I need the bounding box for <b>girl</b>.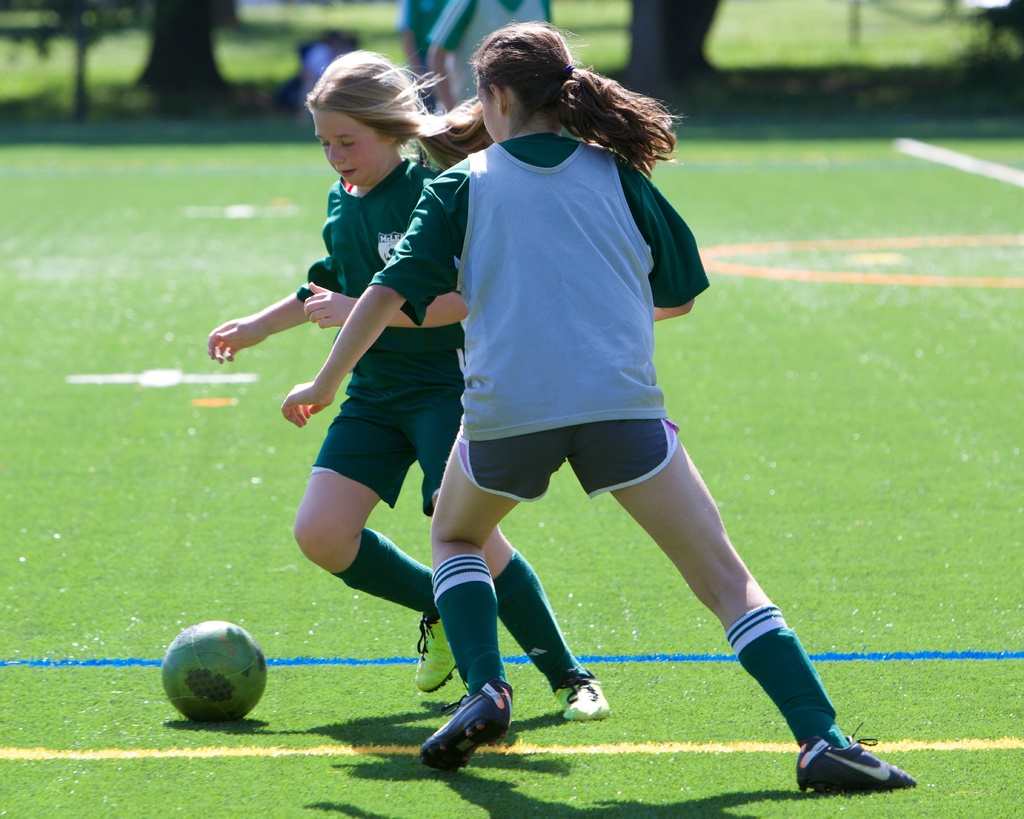
Here it is: {"left": 415, "top": 21, "right": 921, "bottom": 785}.
